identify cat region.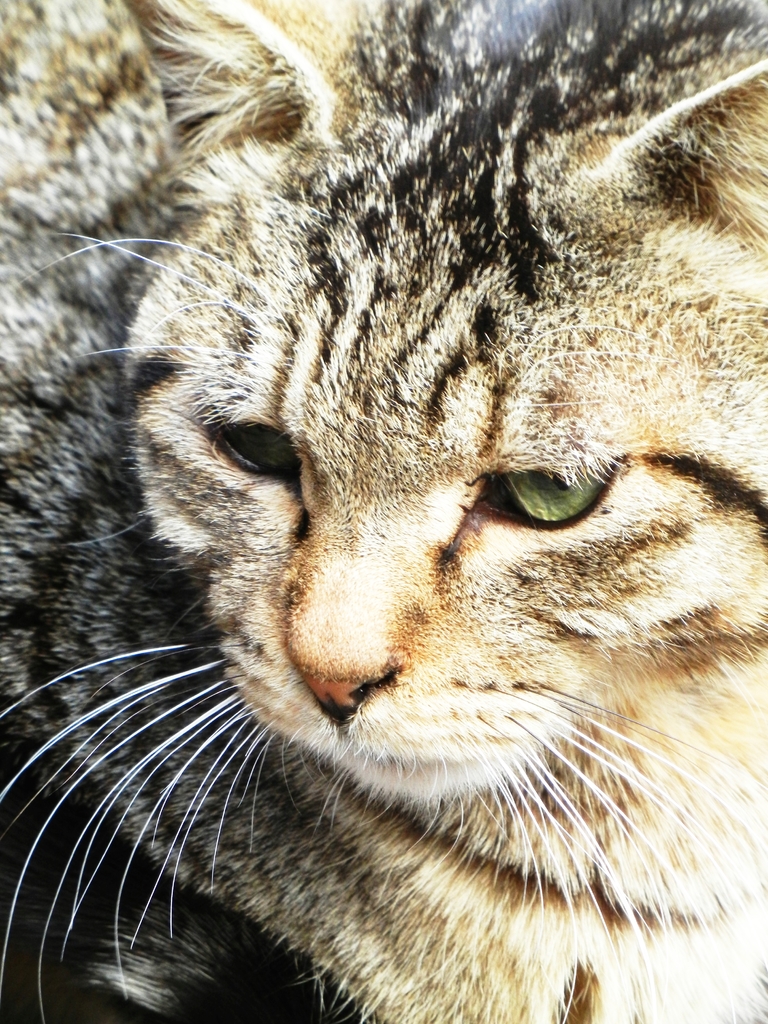
Region: pyautogui.locateOnScreen(0, 0, 767, 1023).
